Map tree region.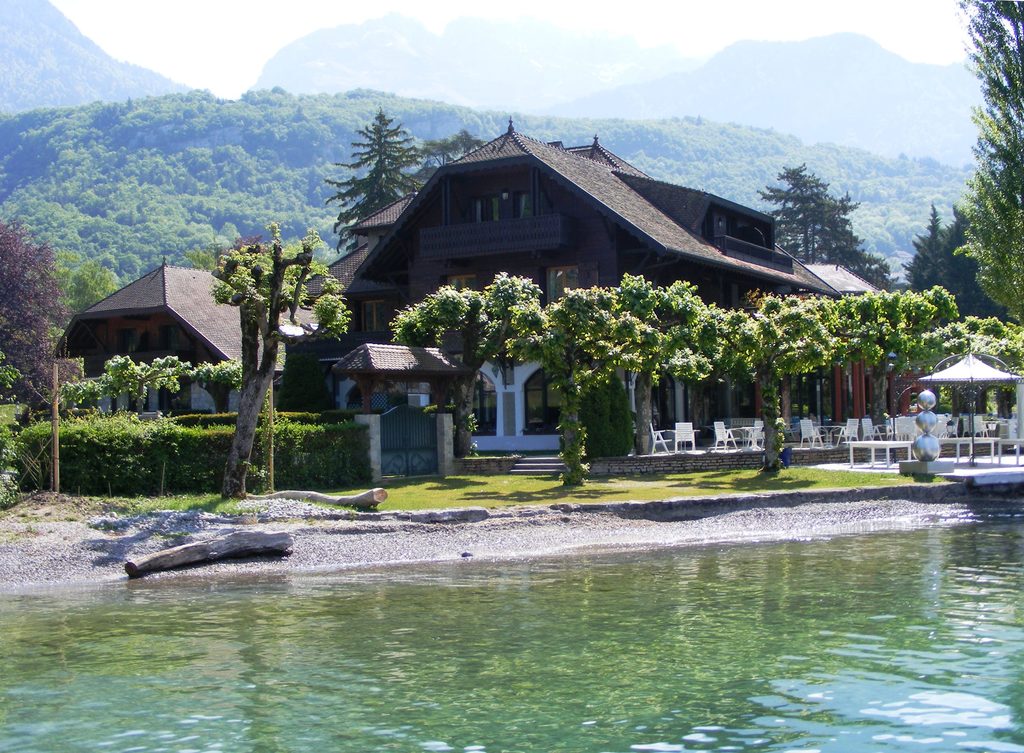
Mapped to pyautogui.locateOnScreen(792, 289, 843, 420).
